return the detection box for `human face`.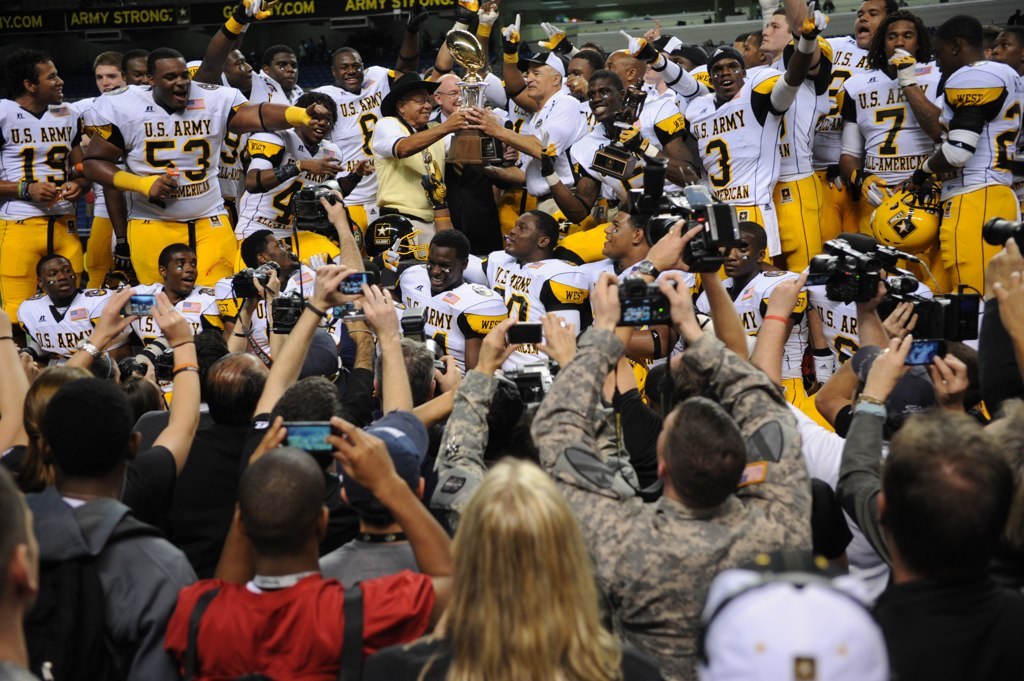
l=262, t=233, r=299, b=269.
